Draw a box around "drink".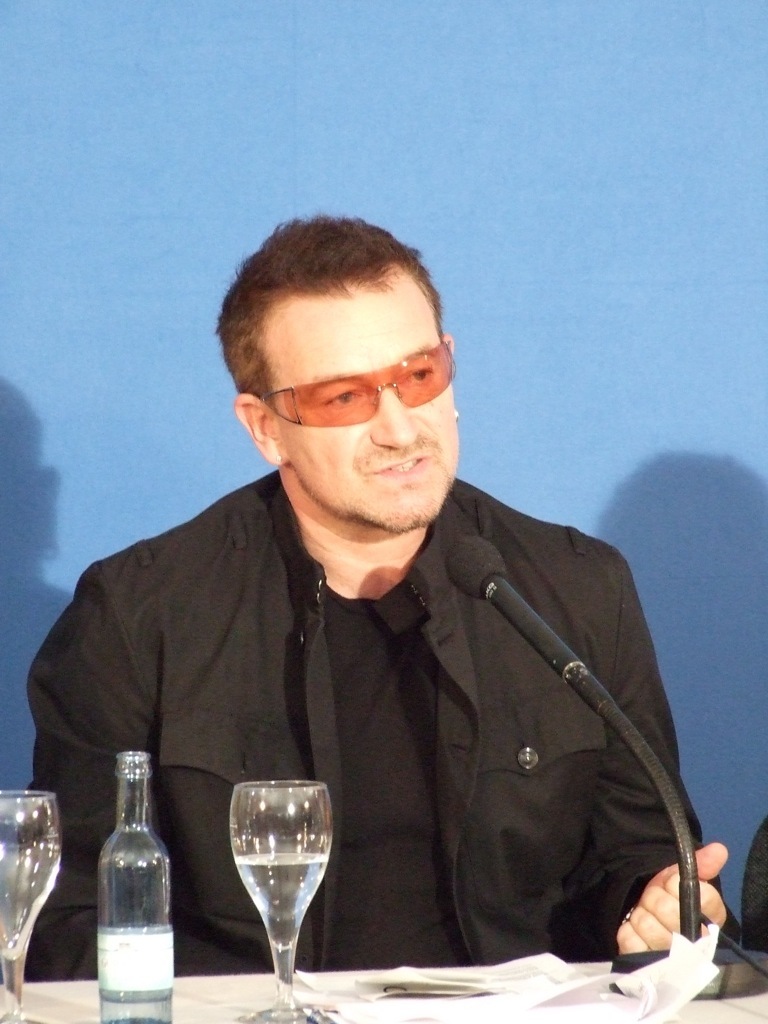
Rect(101, 996, 177, 1023).
